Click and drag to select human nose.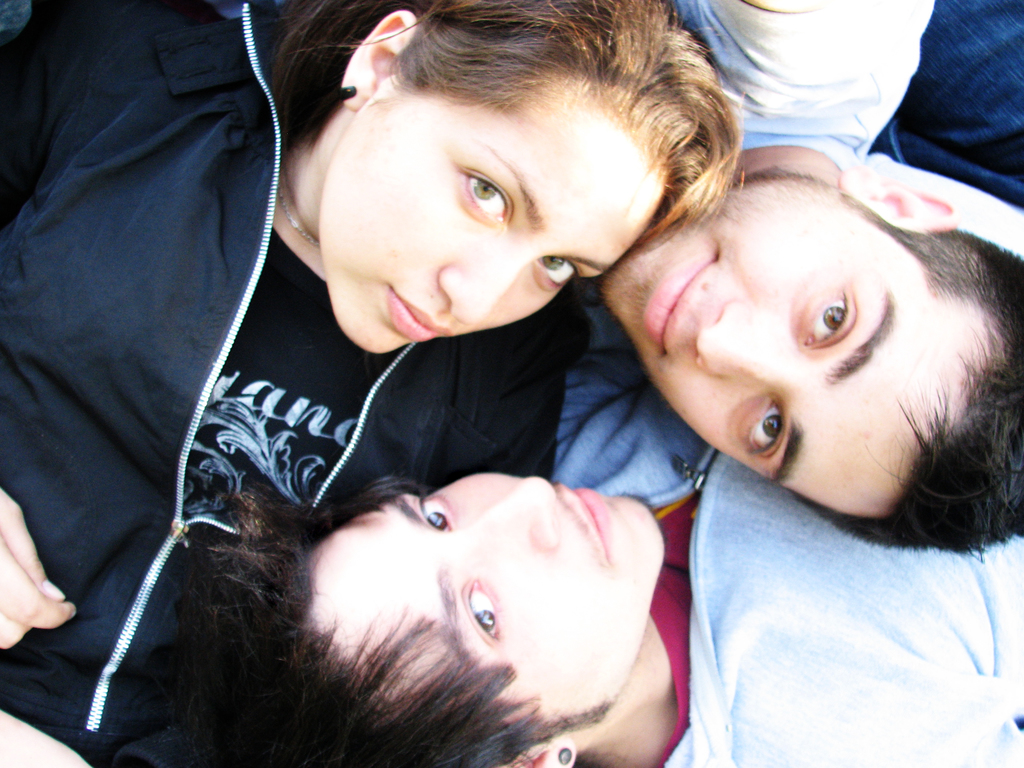
Selection: [436, 254, 532, 328].
